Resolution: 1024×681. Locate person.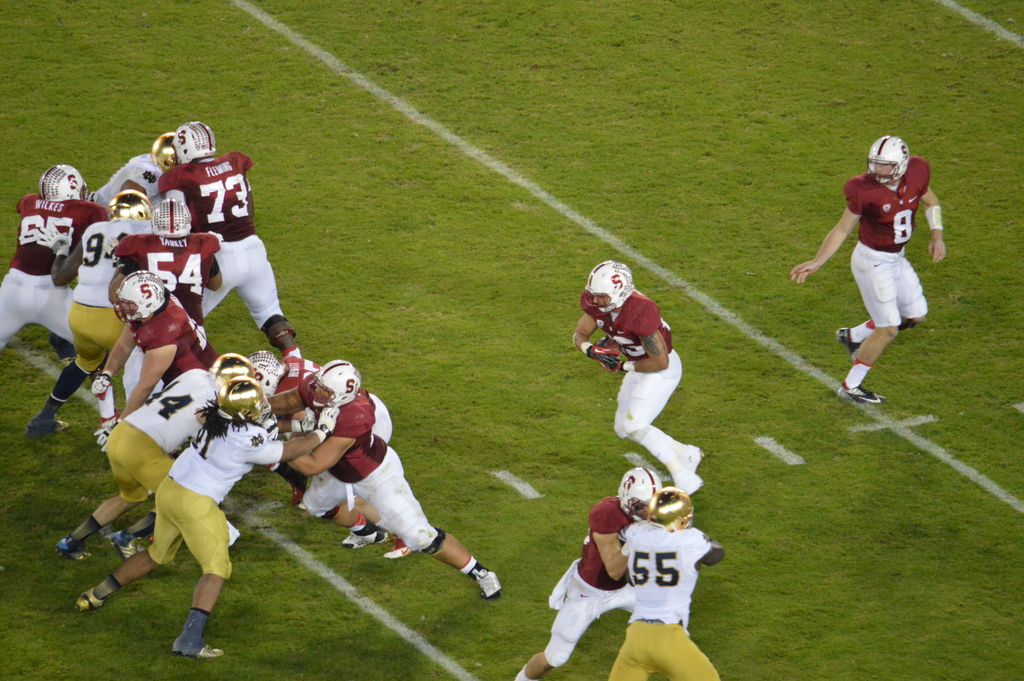
152:119:308:361.
